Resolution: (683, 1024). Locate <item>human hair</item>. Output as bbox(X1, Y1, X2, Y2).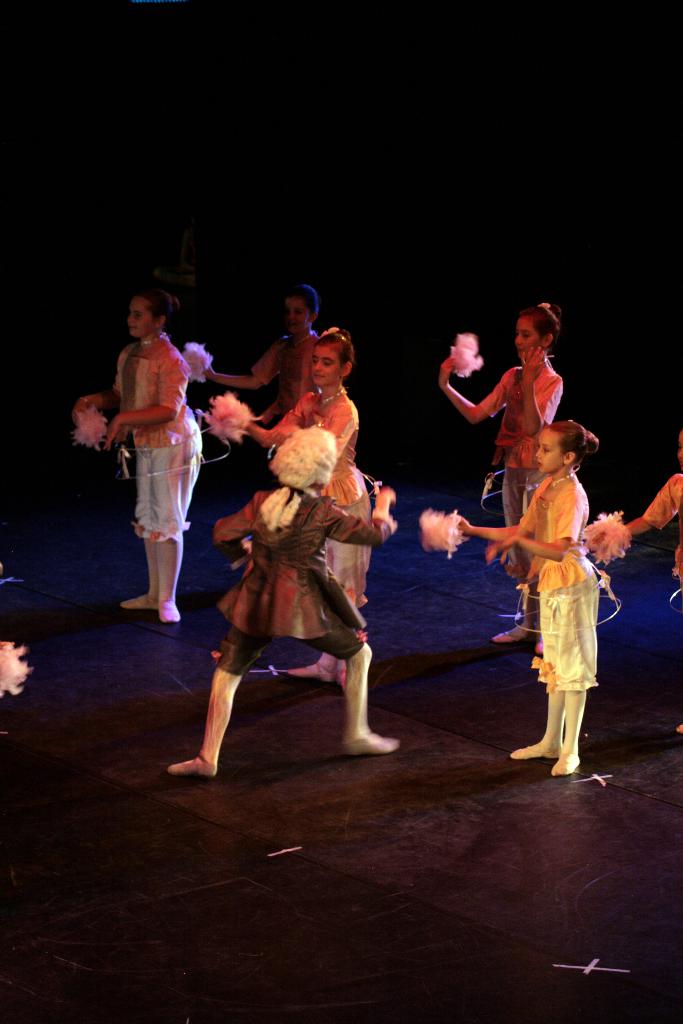
bbox(259, 419, 340, 493).
